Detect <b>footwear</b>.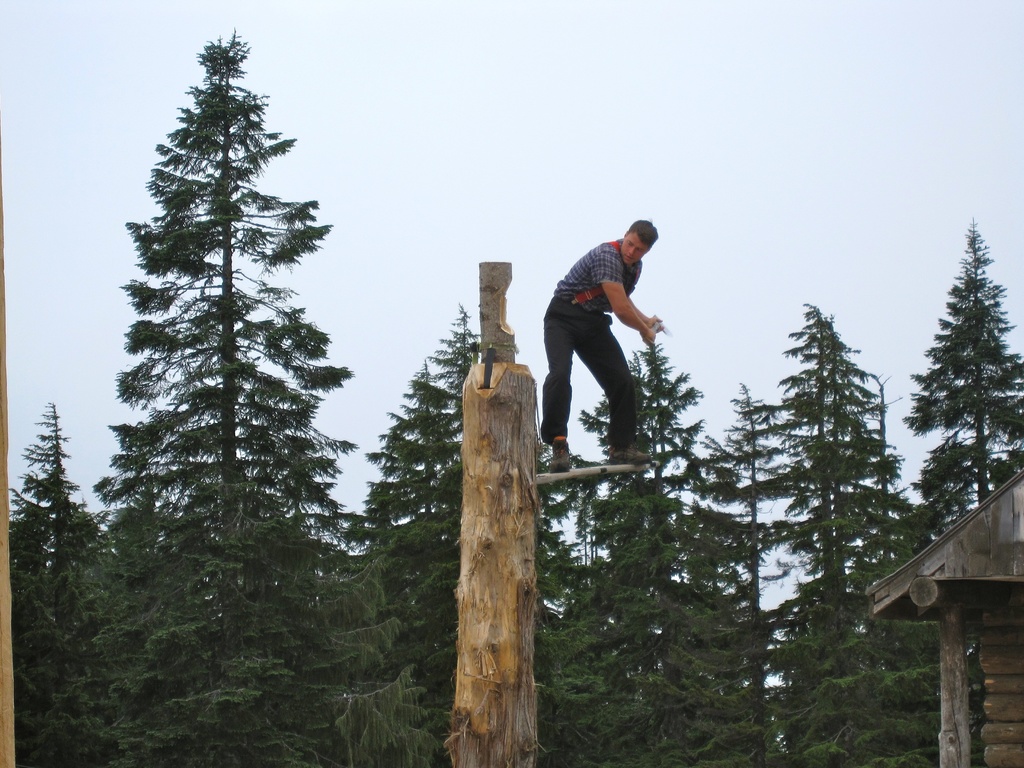
Detected at detection(550, 440, 571, 470).
